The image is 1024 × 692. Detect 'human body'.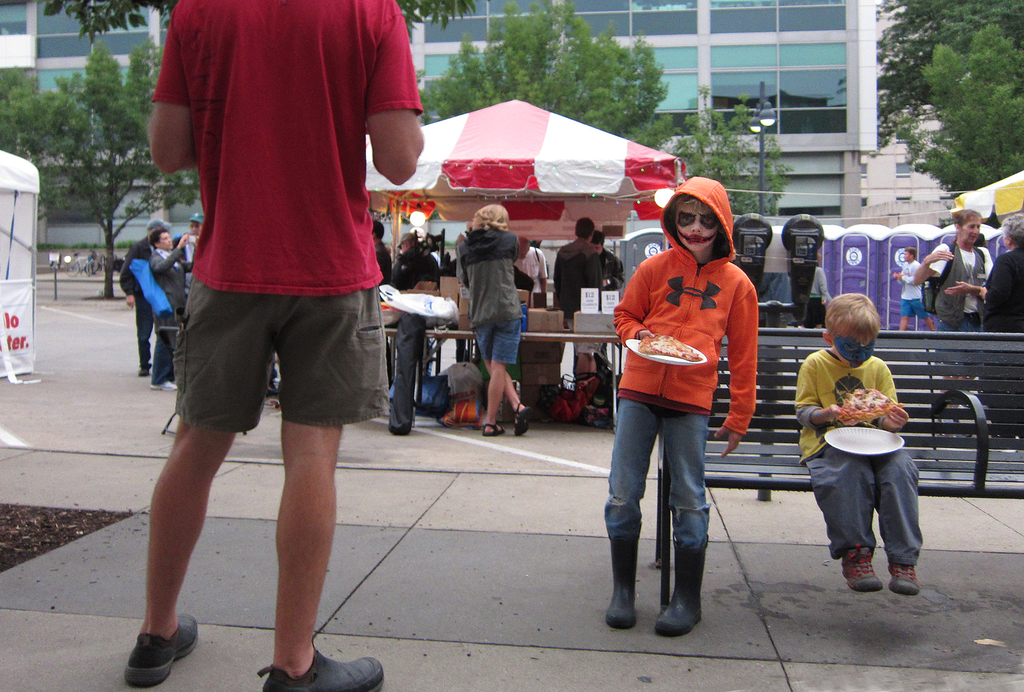
Detection: (left=960, top=231, right=989, bottom=403).
